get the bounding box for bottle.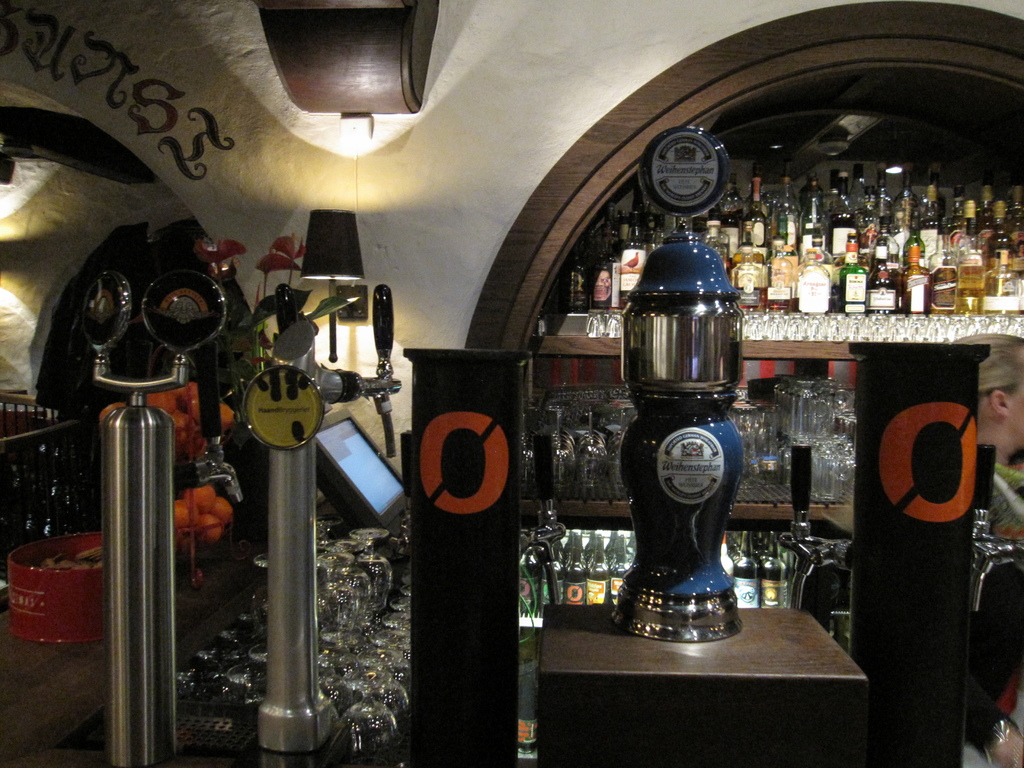
802/199/829/256.
